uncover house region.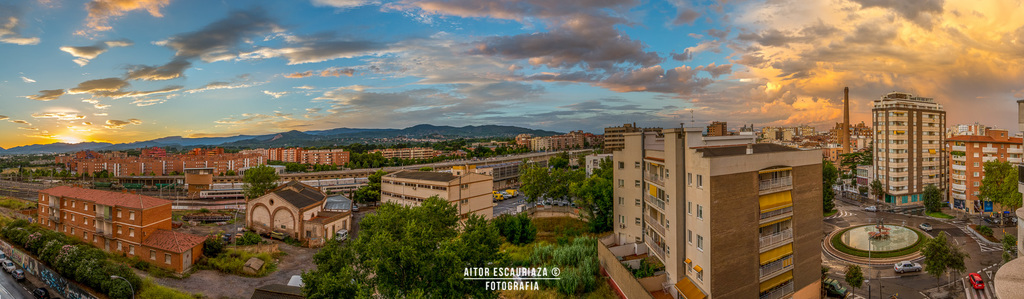
Uncovered: bbox(24, 170, 196, 263).
